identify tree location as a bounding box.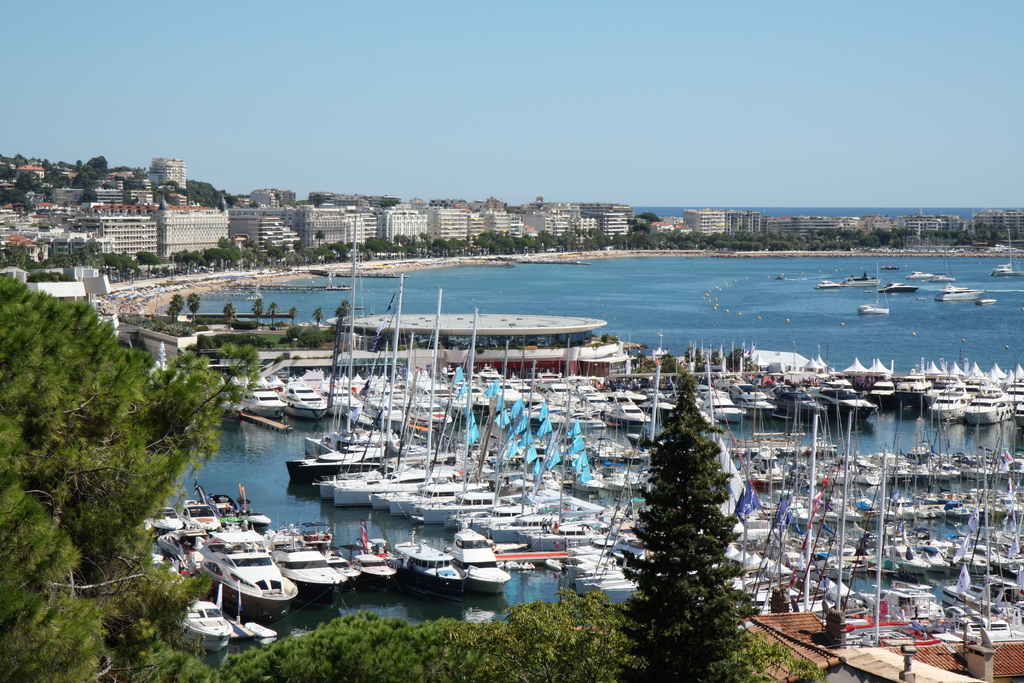
left=266, top=304, right=281, bottom=325.
